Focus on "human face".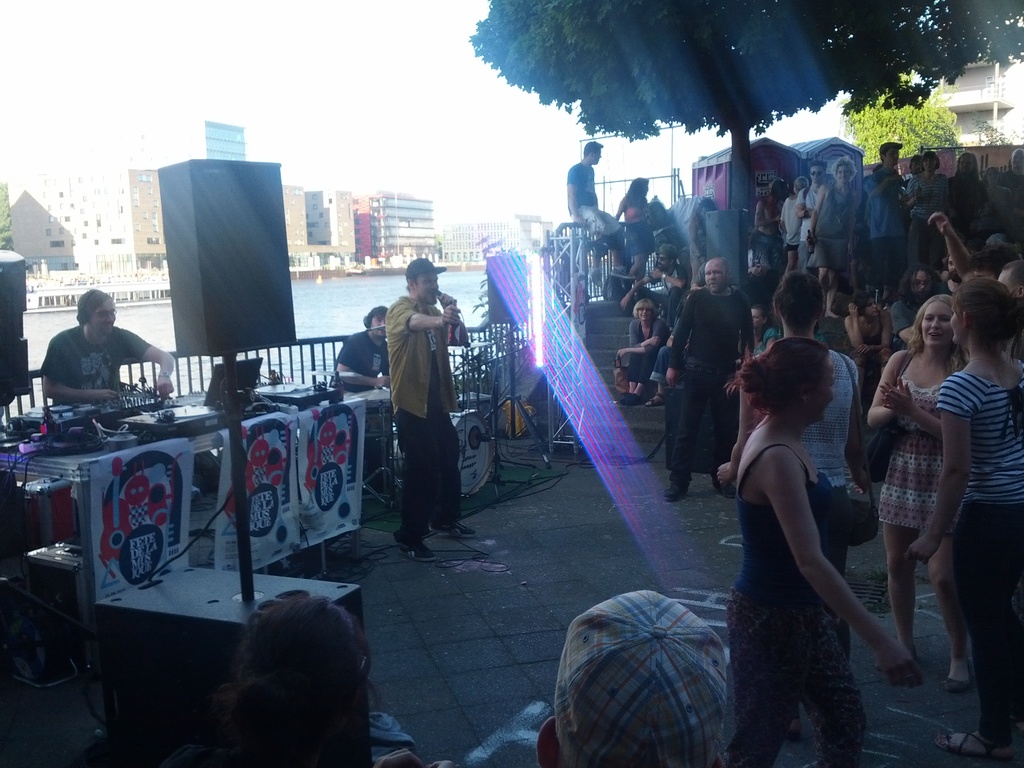
Focused at (x1=753, y1=309, x2=759, y2=328).
